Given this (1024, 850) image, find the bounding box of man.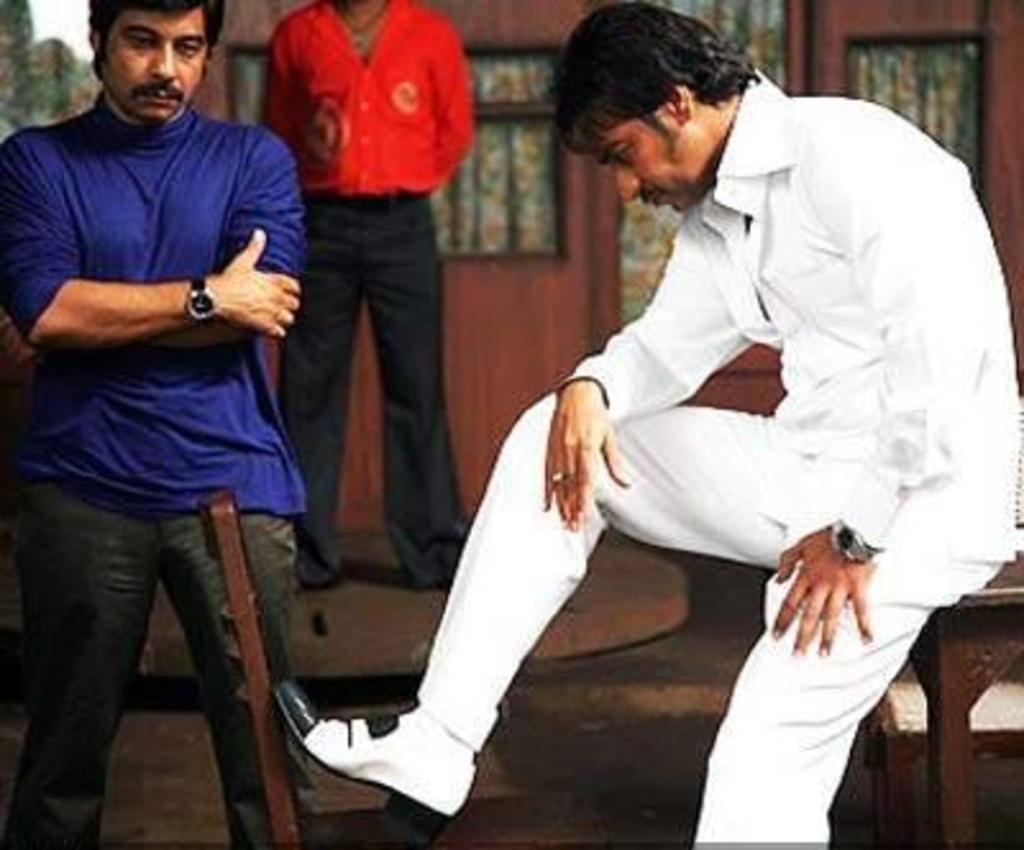
<bbox>3, 0, 353, 840</bbox>.
